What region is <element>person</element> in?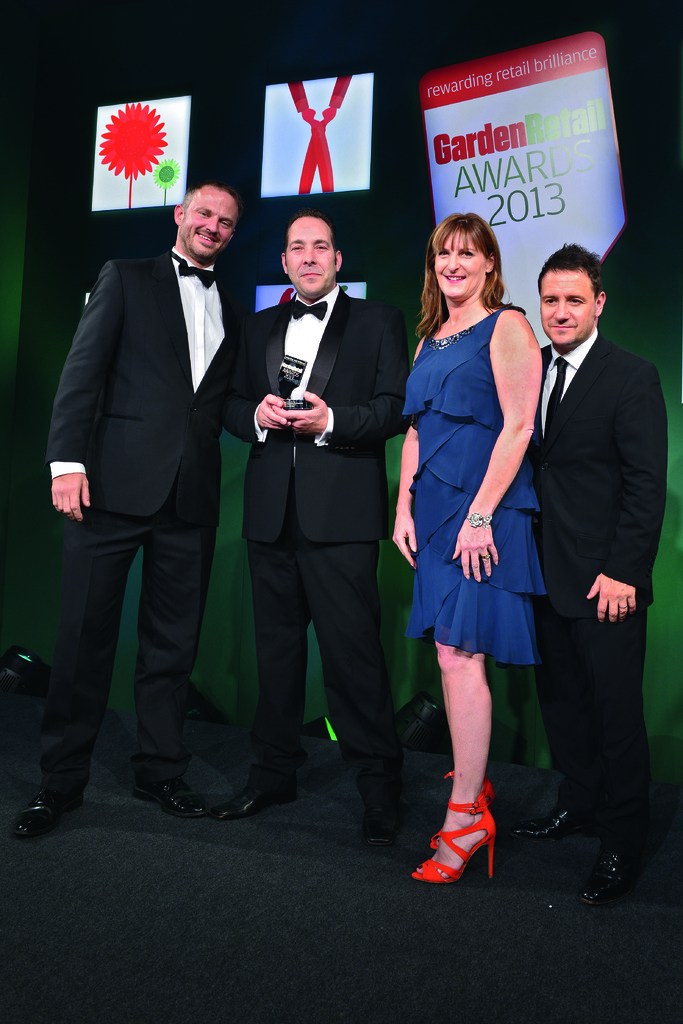
Rect(40, 181, 252, 579).
